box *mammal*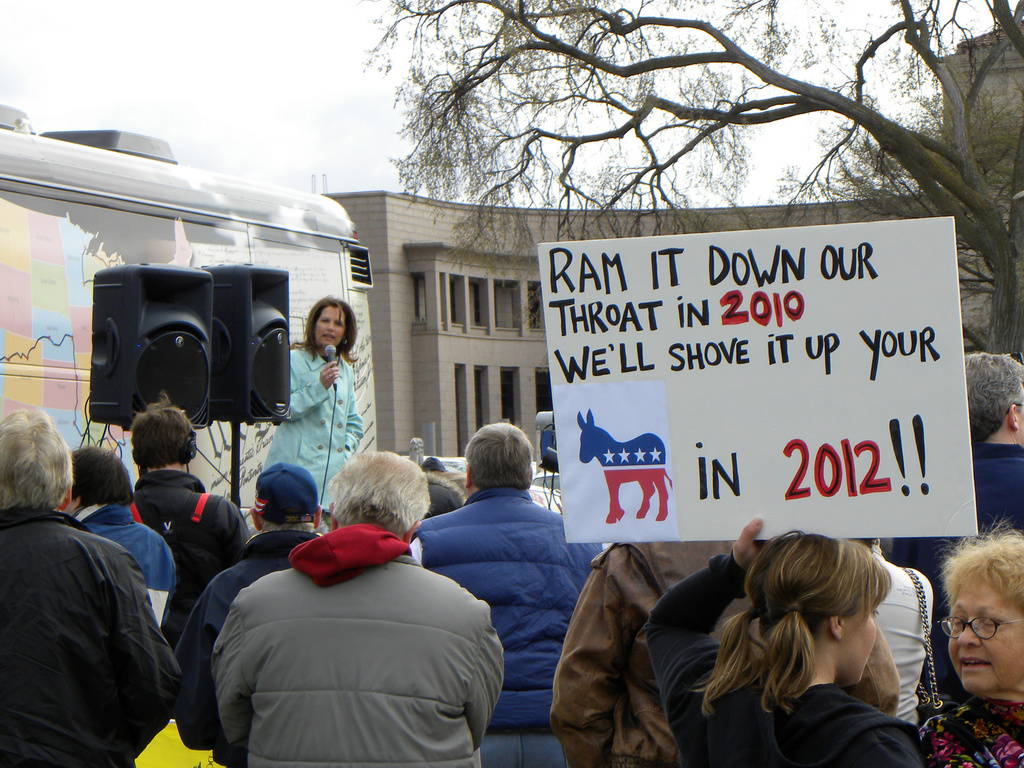
bbox=(0, 404, 176, 767)
